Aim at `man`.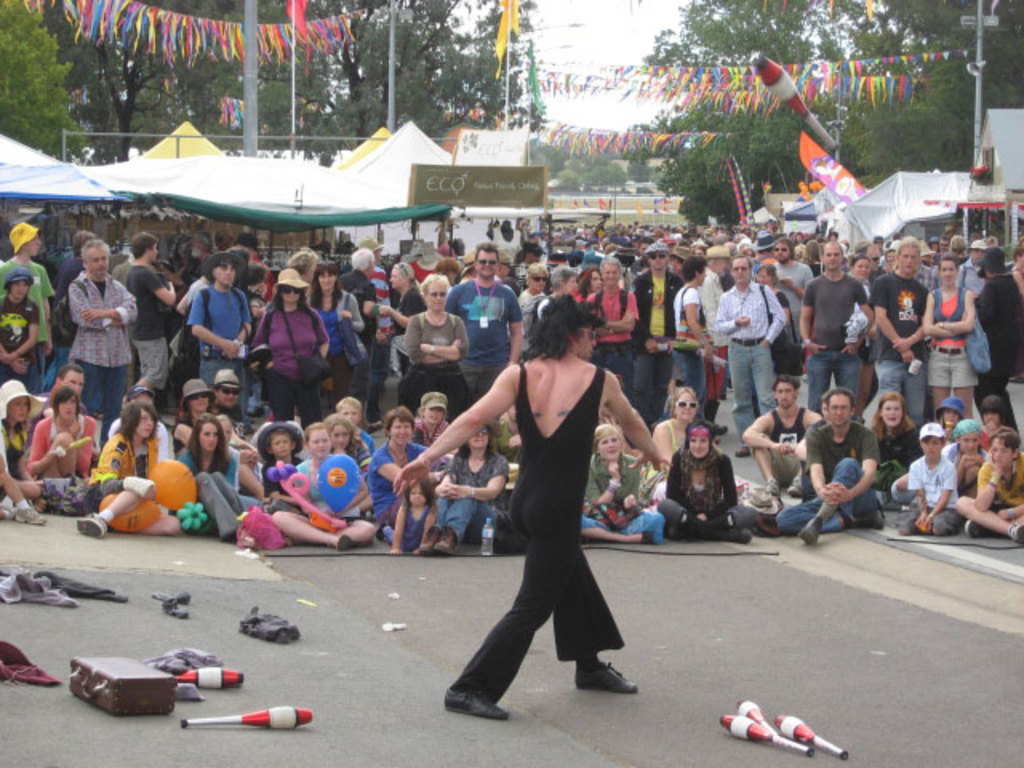
Aimed at crop(432, 317, 637, 710).
